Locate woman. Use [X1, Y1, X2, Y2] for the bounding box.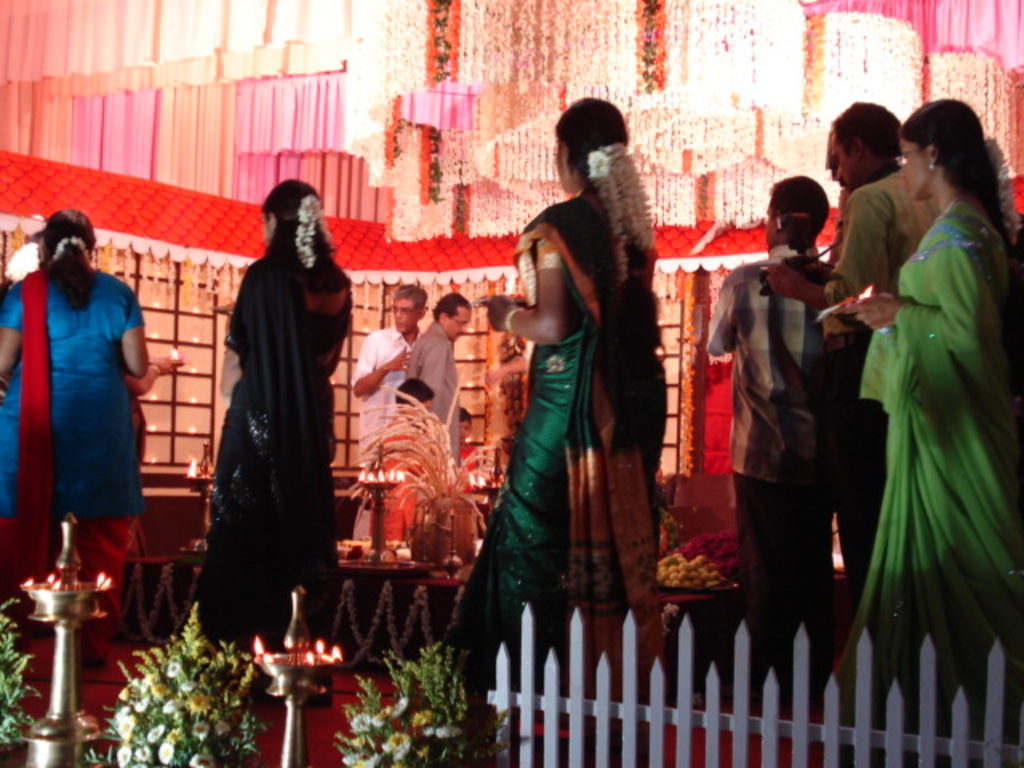
[0, 208, 152, 688].
